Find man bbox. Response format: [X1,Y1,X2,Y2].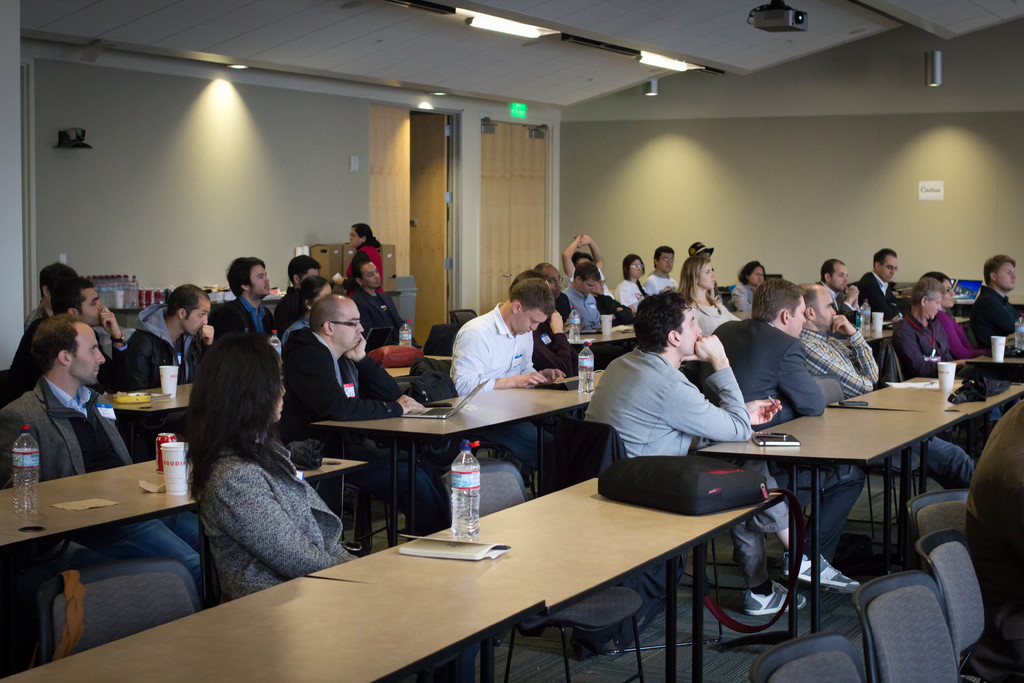
[451,276,558,492].
